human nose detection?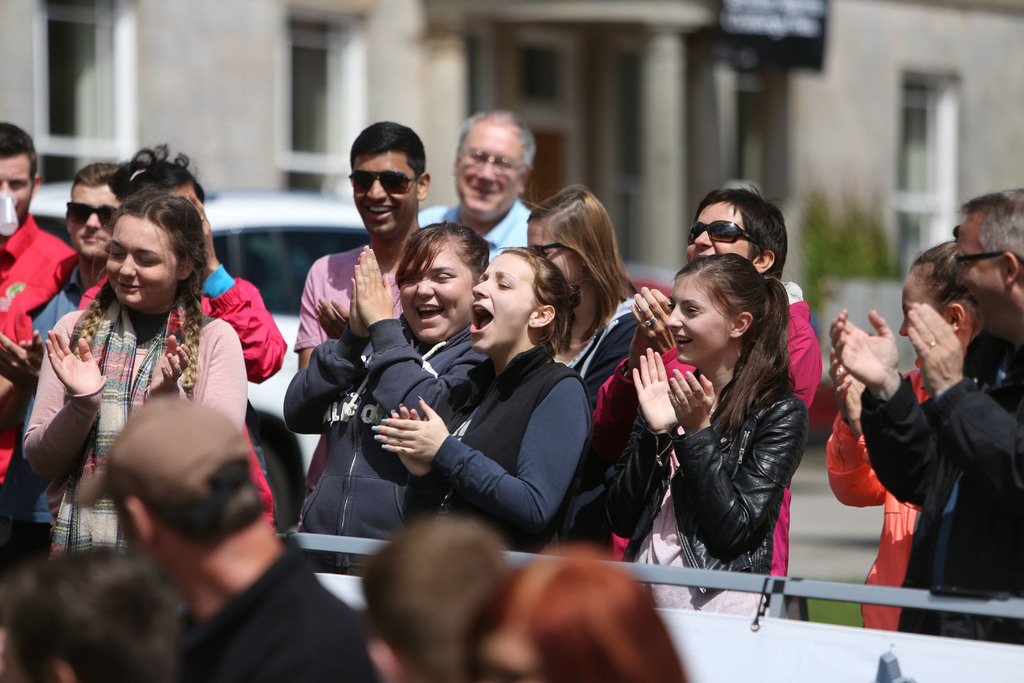
[x1=666, y1=301, x2=685, y2=329]
